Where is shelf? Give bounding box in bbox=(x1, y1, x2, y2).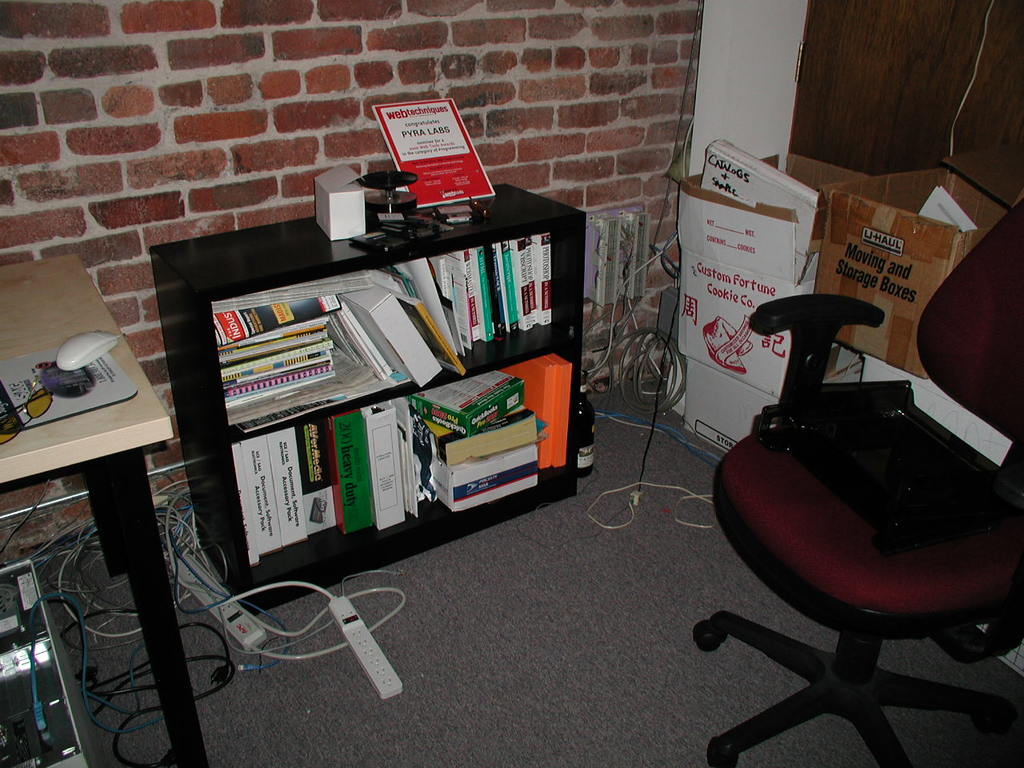
bbox=(141, 181, 595, 626).
